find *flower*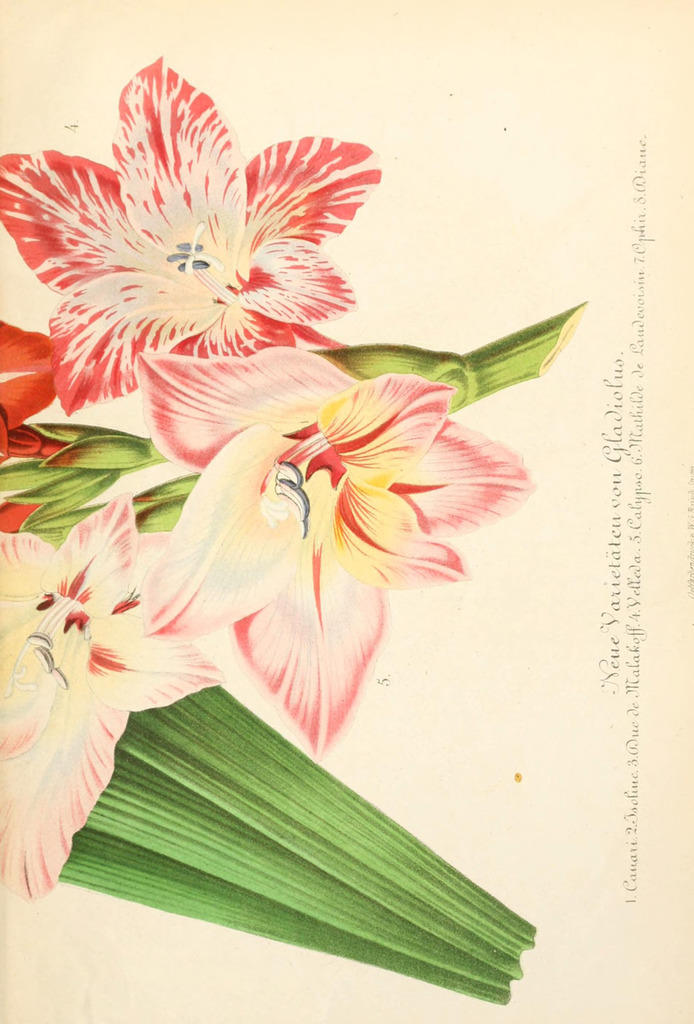
l=136, t=350, r=532, b=755
